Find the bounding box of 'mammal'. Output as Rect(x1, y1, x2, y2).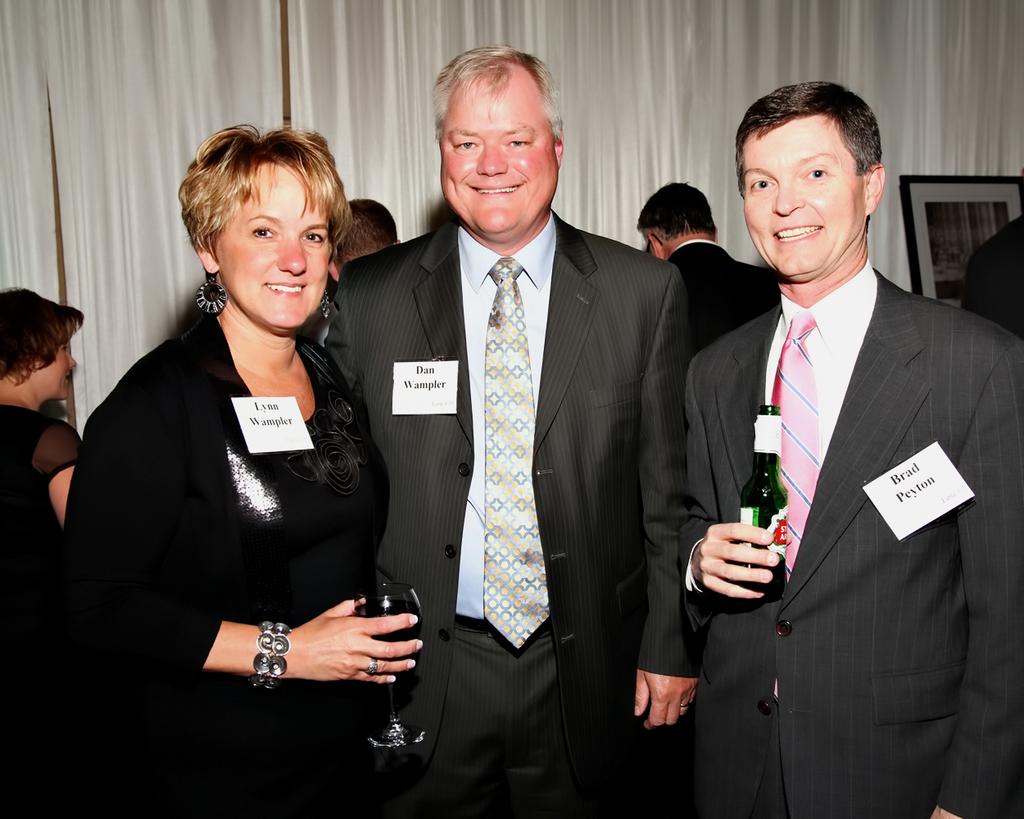
Rect(693, 84, 1023, 814).
